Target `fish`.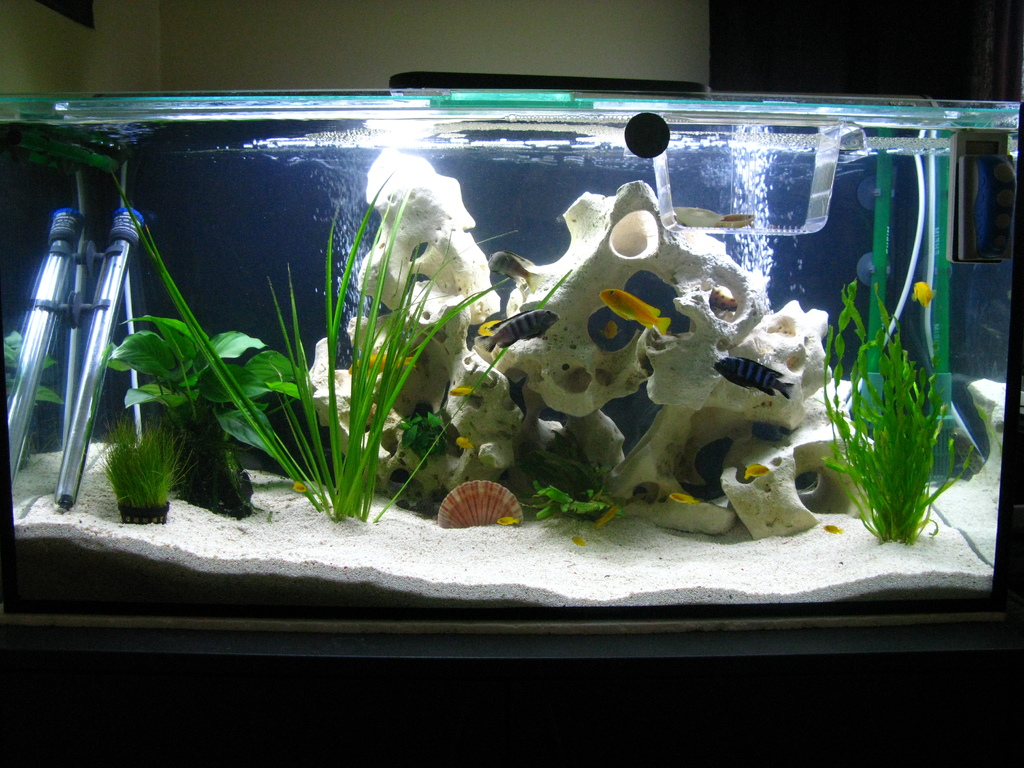
Target region: 952, 431, 986, 476.
